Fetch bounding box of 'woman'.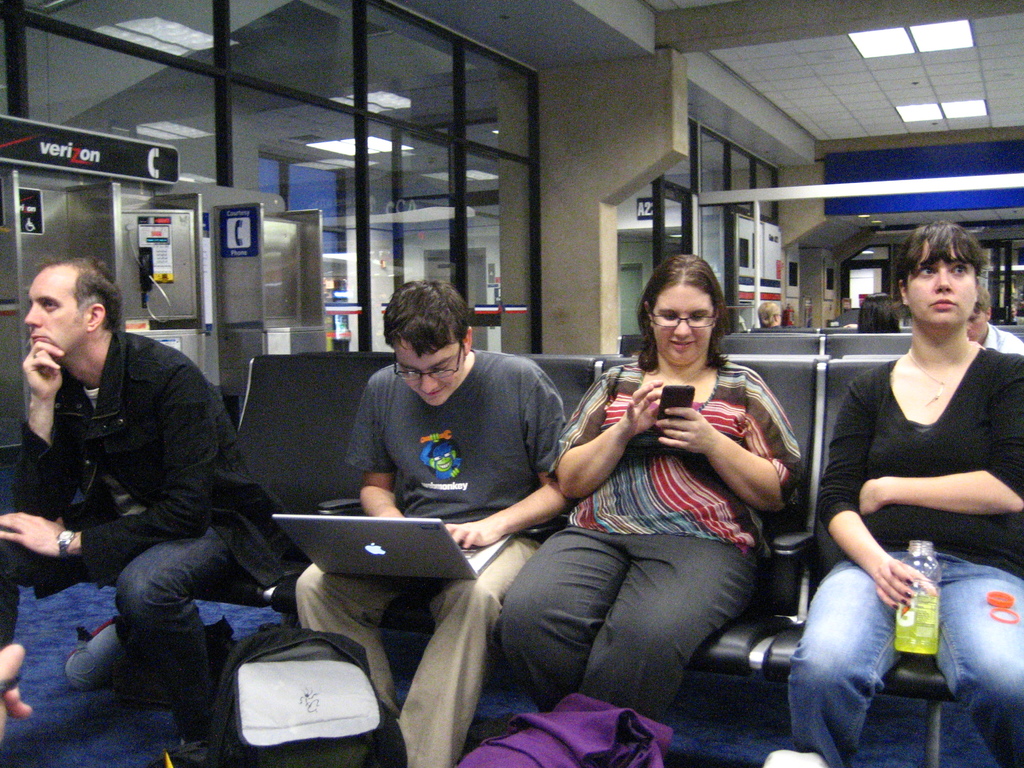
Bbox: {"left": 779, "top": 221, "right": 1023, "bottom": 765}.
